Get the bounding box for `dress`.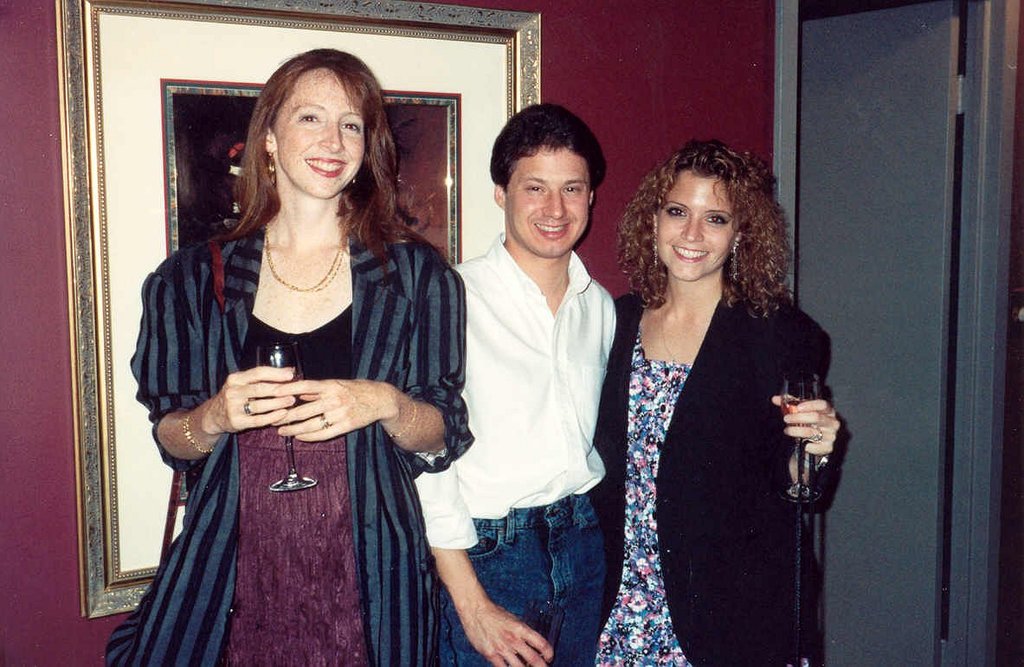
[x1=109, y1=201, x2=478, y2=666].
